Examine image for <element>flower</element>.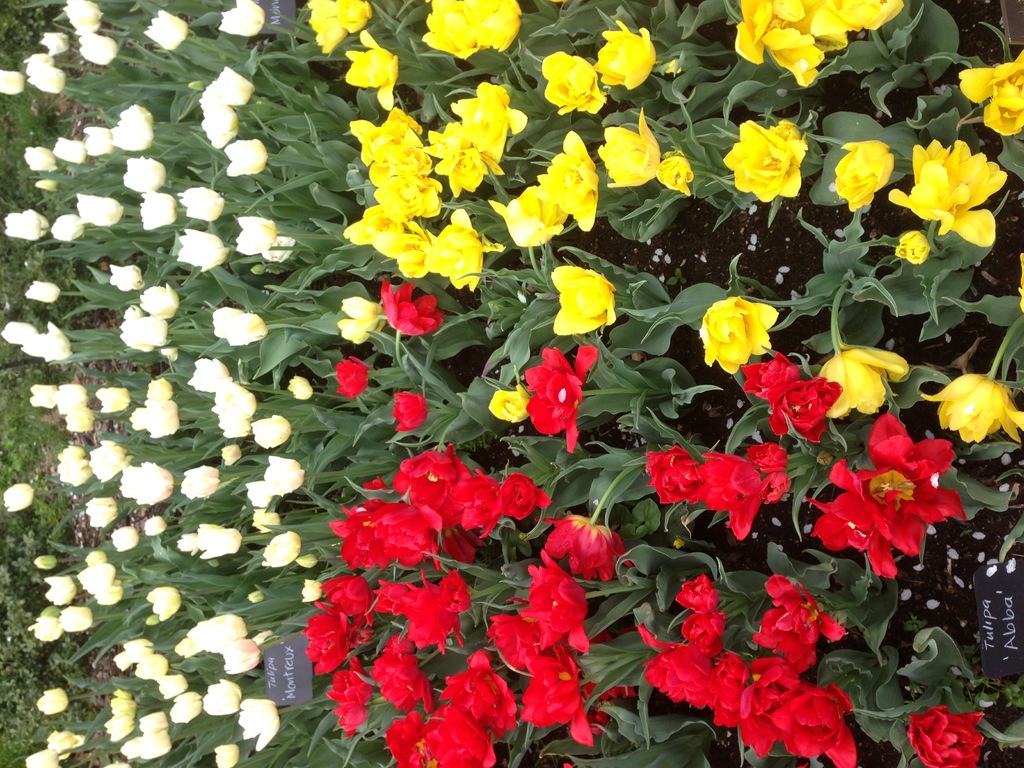
Examination result: rect(286, 376, 314, 396).
